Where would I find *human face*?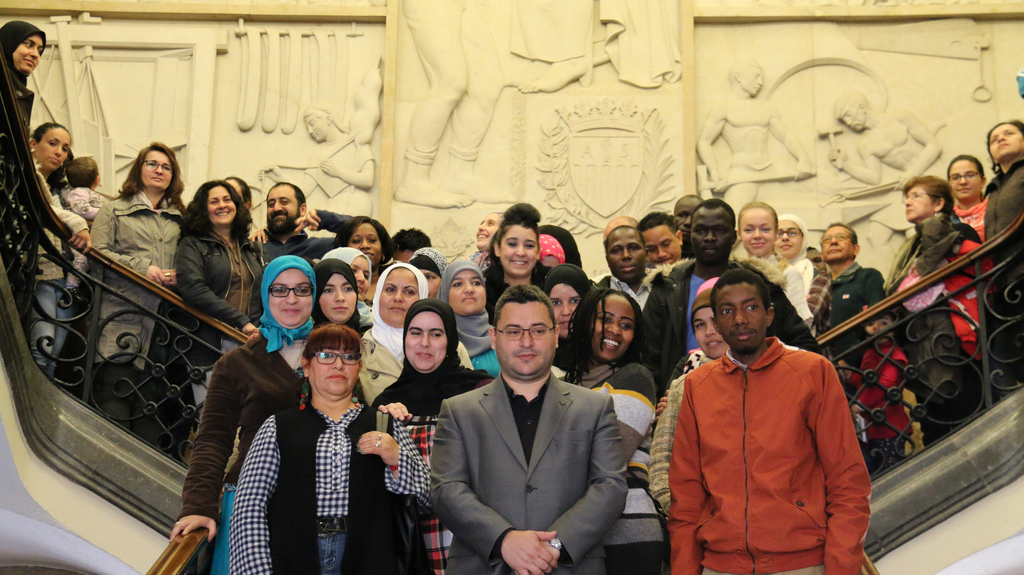
At select_region(691, 206, 733, 266).
